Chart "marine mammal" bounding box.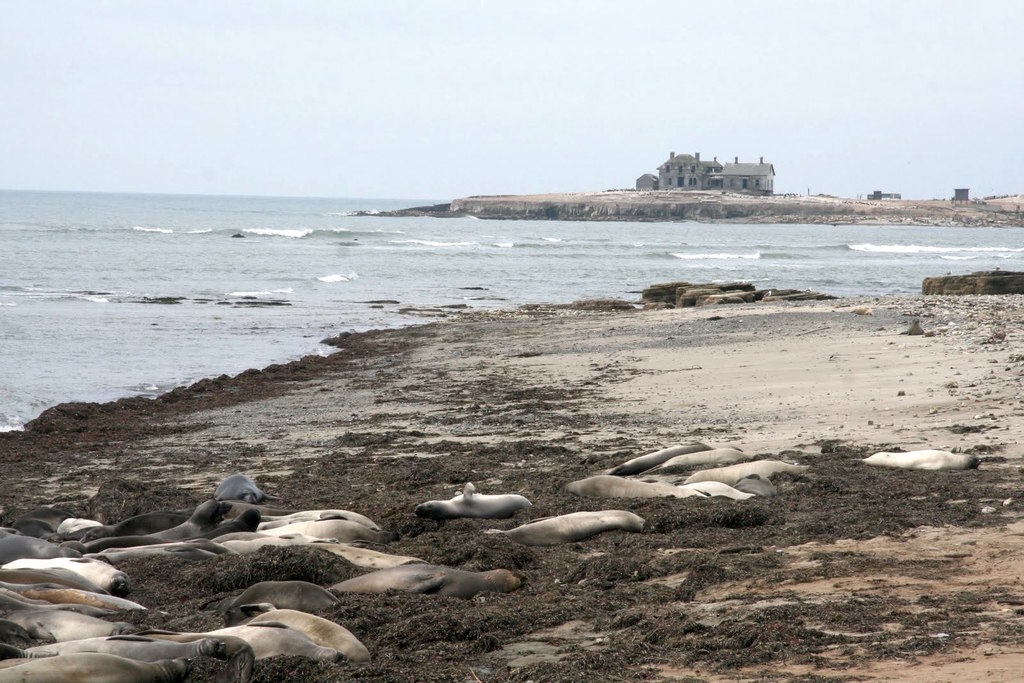
Charted: box(214, 469, 282, 506).
